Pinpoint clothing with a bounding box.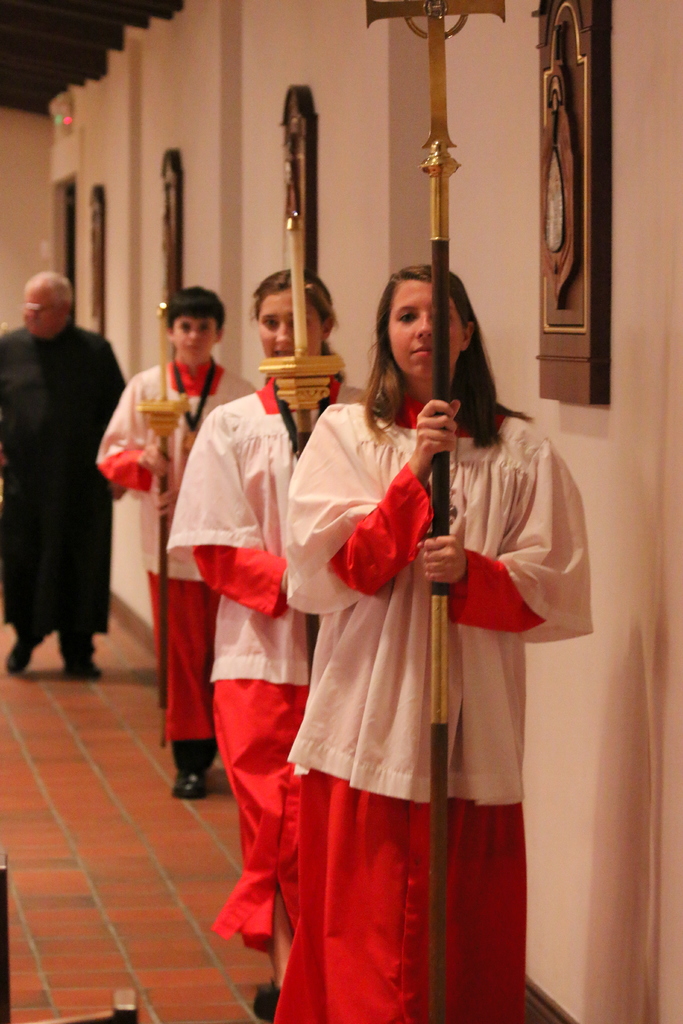
[x1=166, y1=376, x2=374, y2=952].
